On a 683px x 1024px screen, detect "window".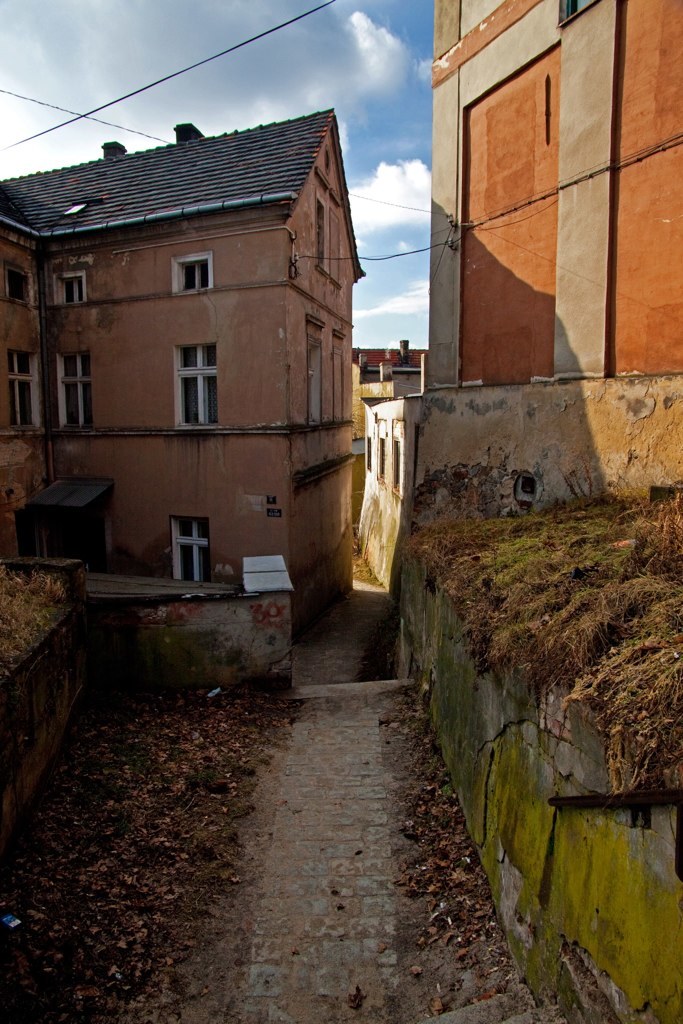
316:194:341:283.
